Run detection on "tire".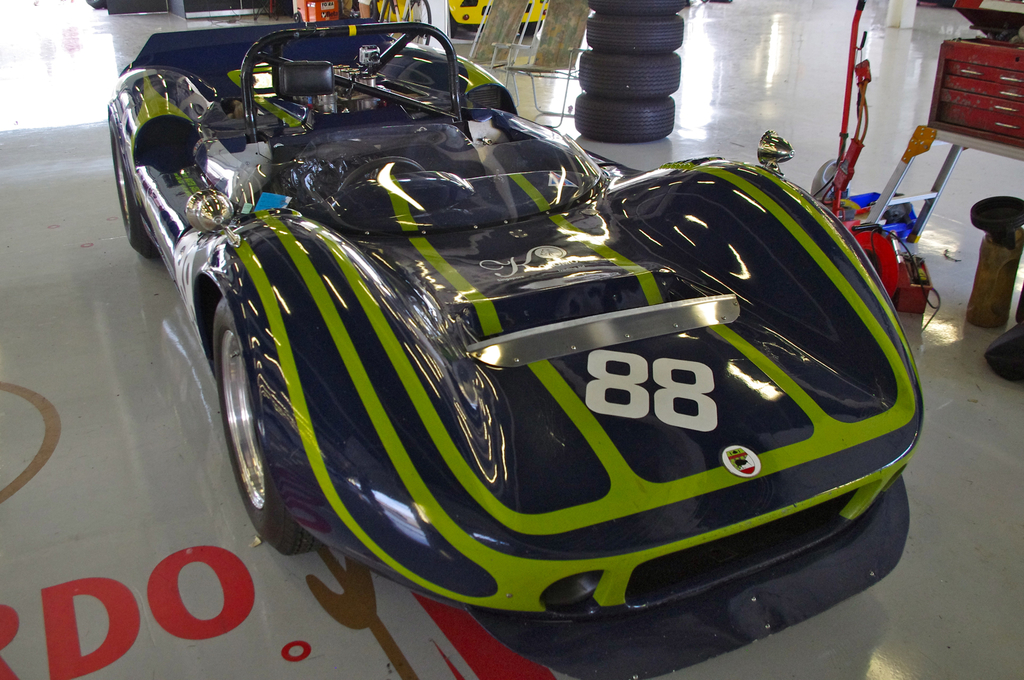
Result: select_region(211, 302, 320, 552).
